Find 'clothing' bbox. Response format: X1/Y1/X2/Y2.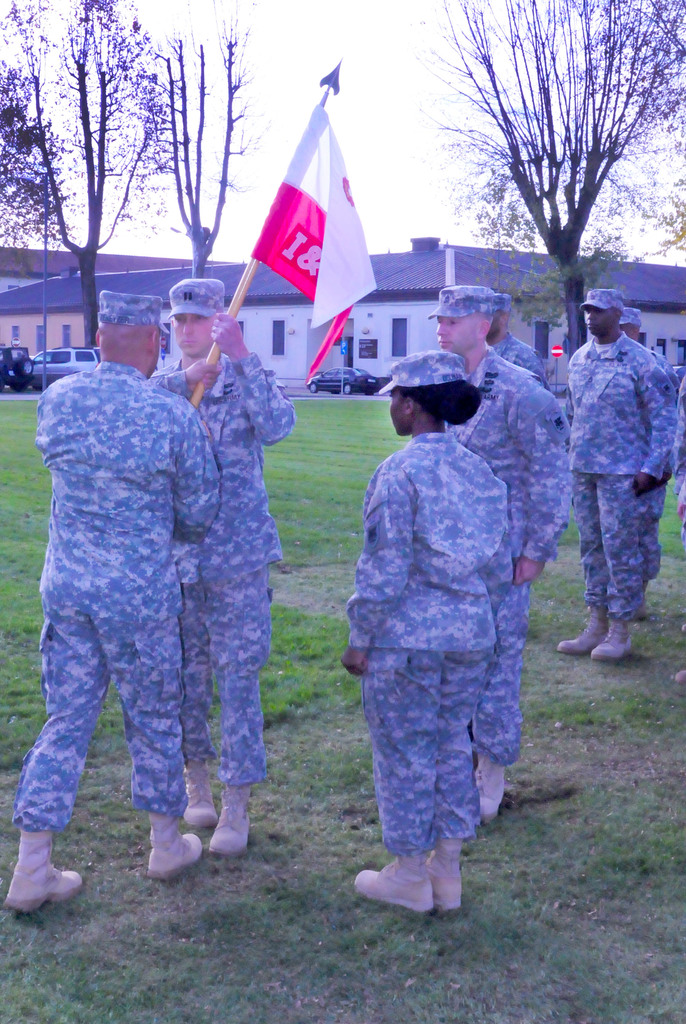
554/326/674/621.
